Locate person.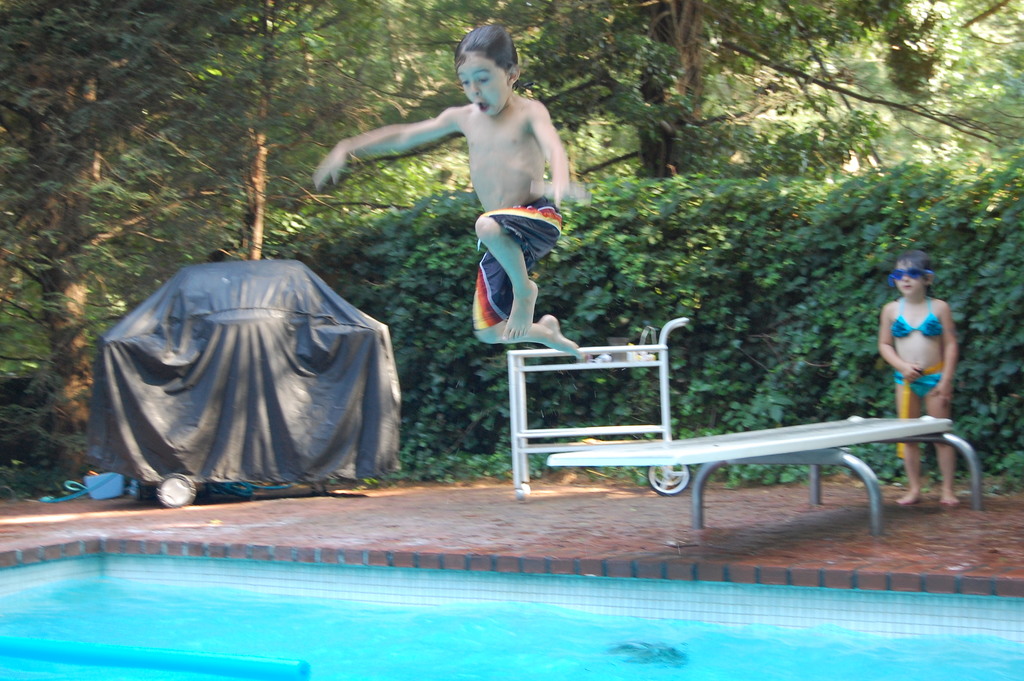
Bounding box: [left=317, top=24, right=584, bottom=356].
